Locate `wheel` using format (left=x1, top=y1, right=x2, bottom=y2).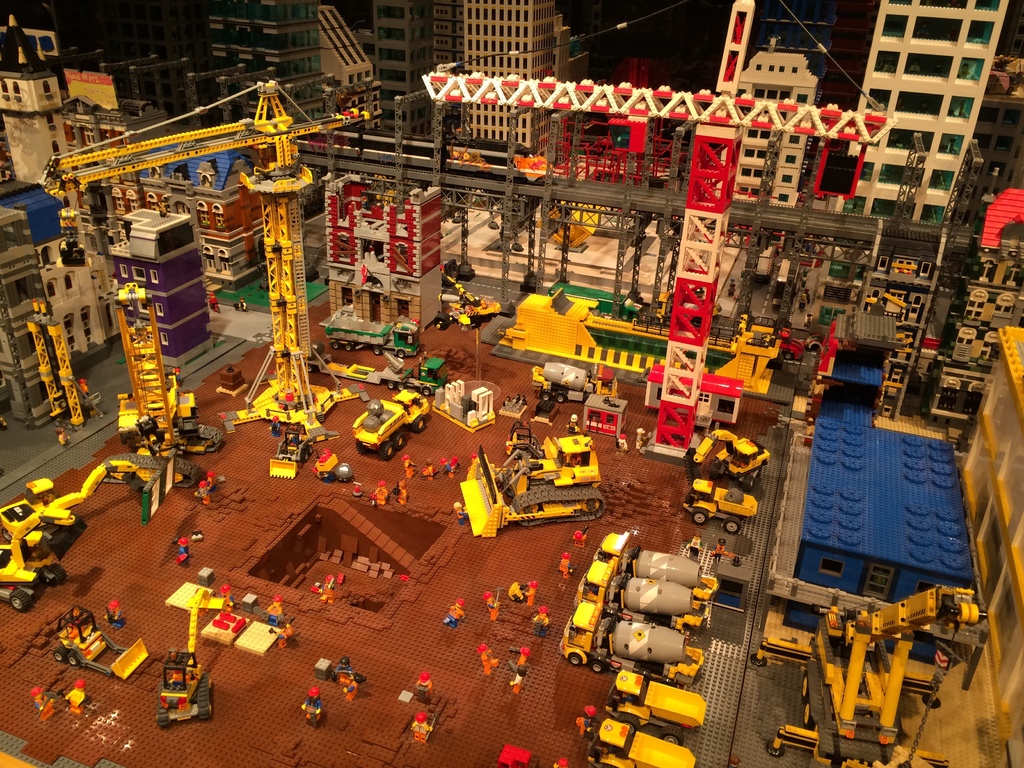
(left=694, top=509, right=709, bottom=524).
